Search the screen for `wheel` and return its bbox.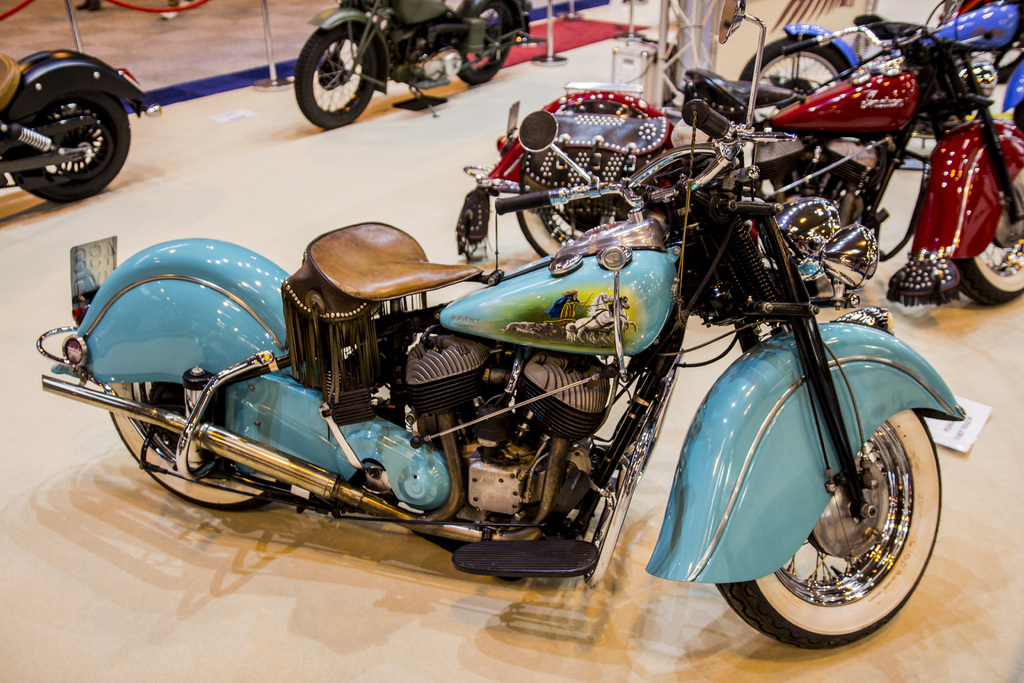
Found: bbox=[104, 374, 298, 502].
